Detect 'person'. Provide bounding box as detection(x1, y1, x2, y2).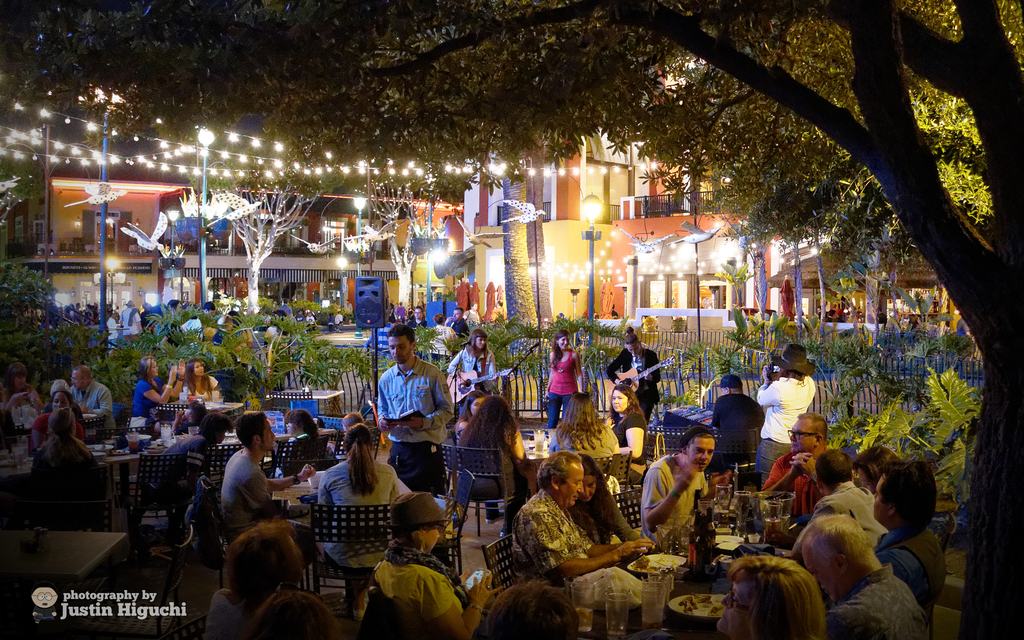
detection(33, 386, 92, 451).
